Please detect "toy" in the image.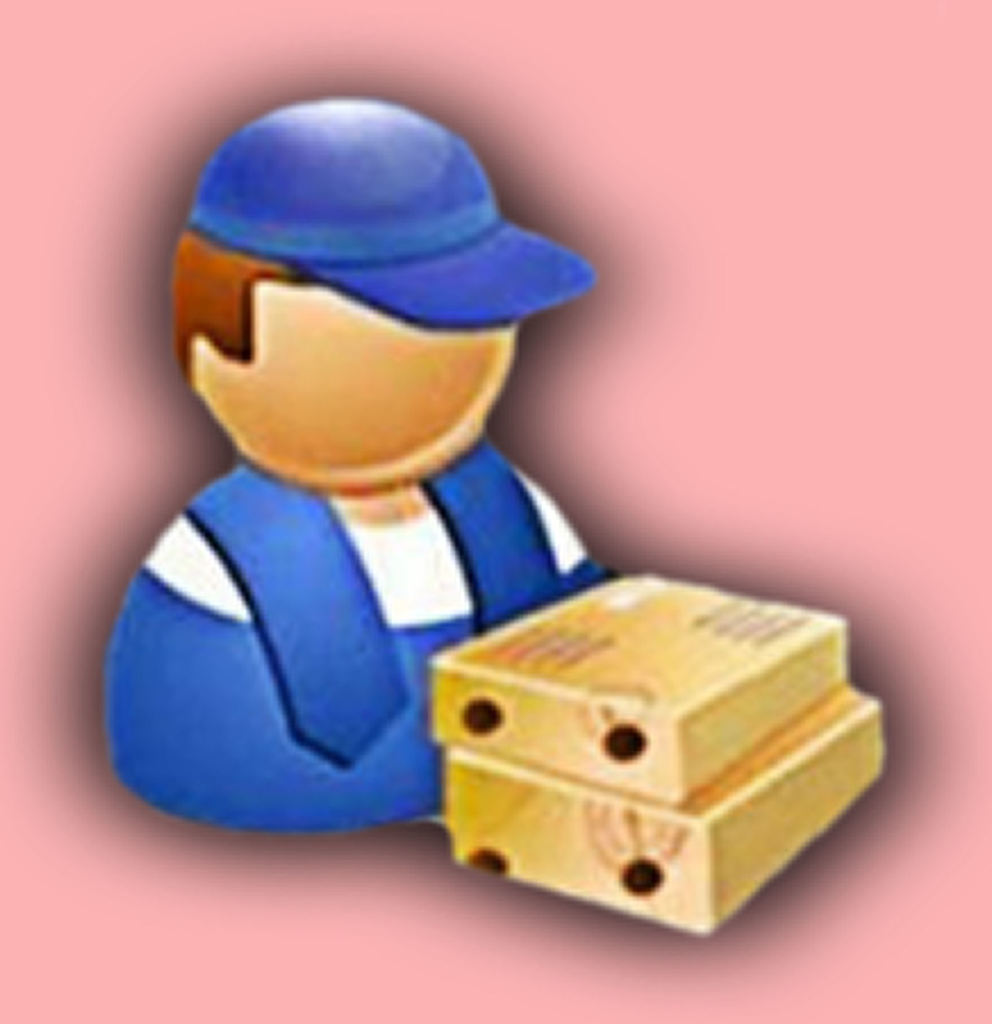
{"x1": 91, "y1": 120, "x2": 858, "y2": 909}.
